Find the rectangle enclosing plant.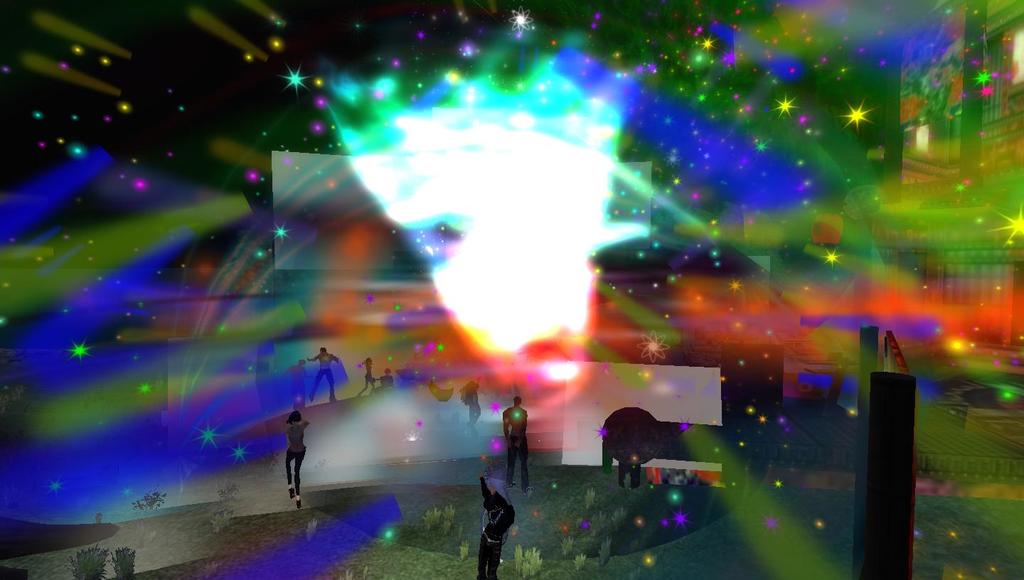
[594, 535, 618, 569].
